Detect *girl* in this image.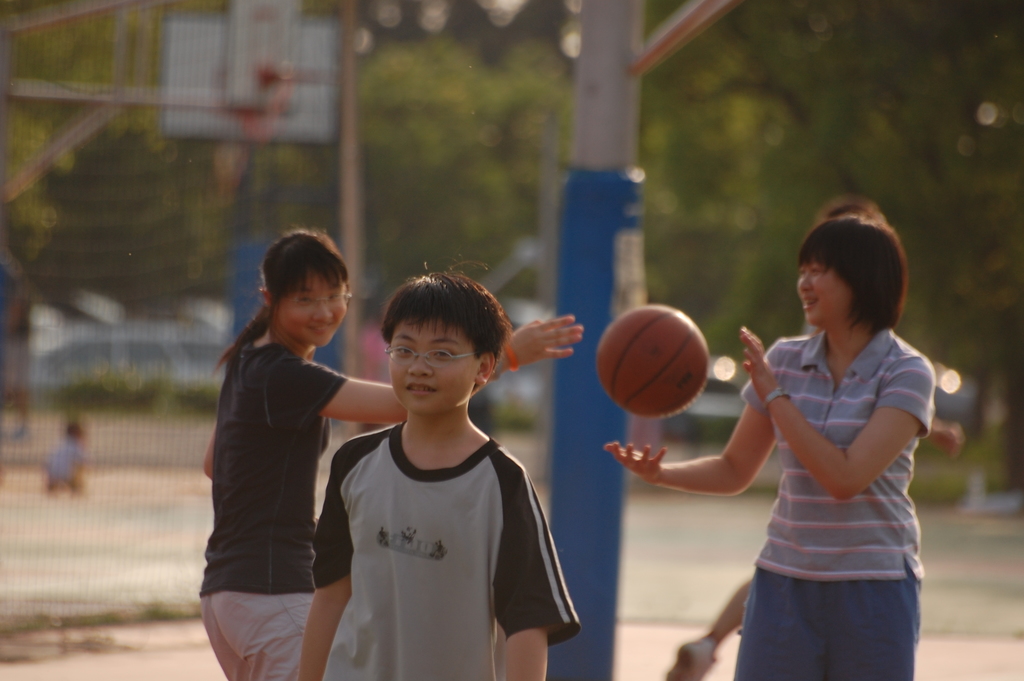
Detection: <region>194, 233, 586, 680</region>.
